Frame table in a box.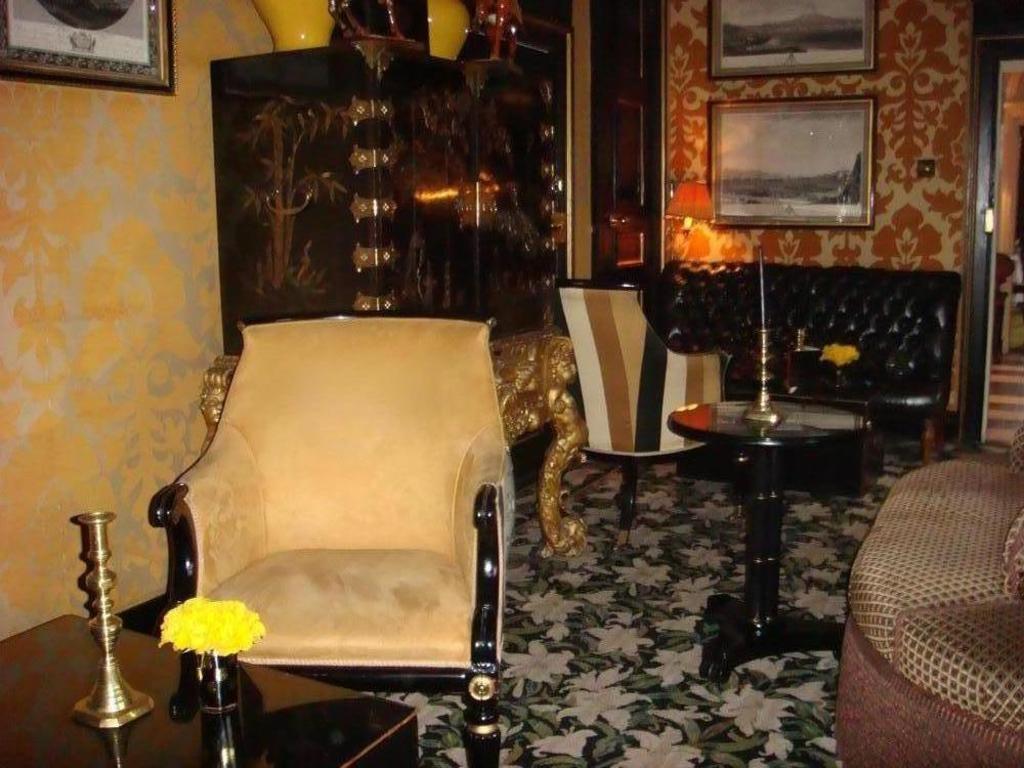
Rect(658, 362, 890, 636).
